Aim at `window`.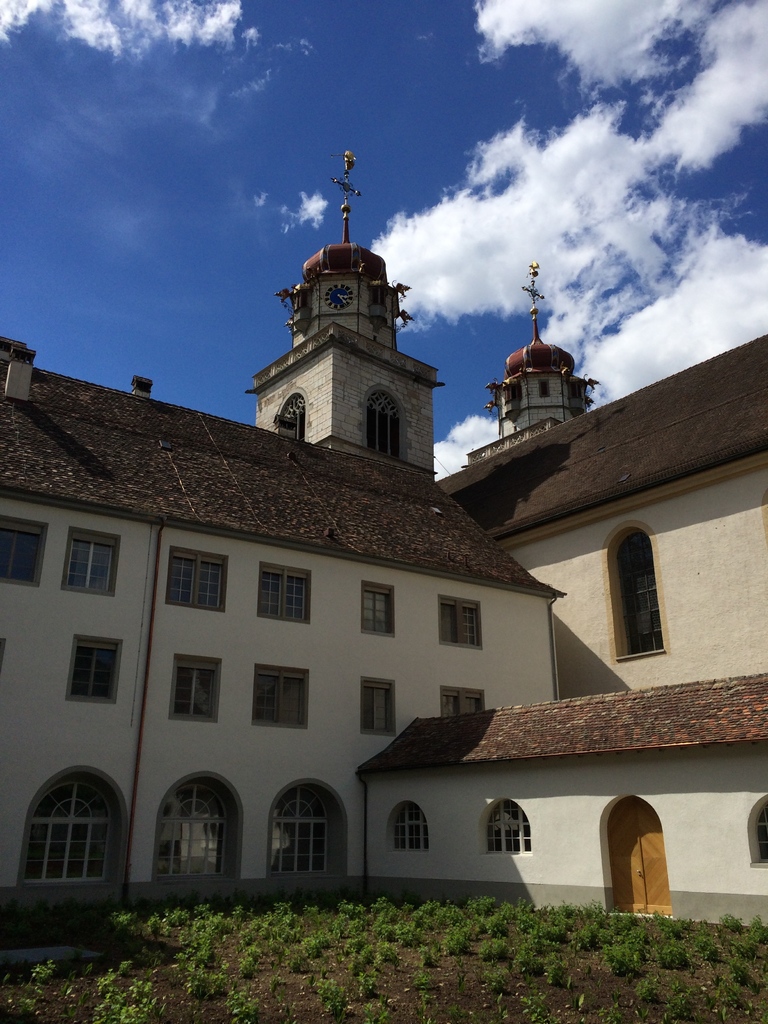
Aimed at rect(435, 687, 487, 717).
